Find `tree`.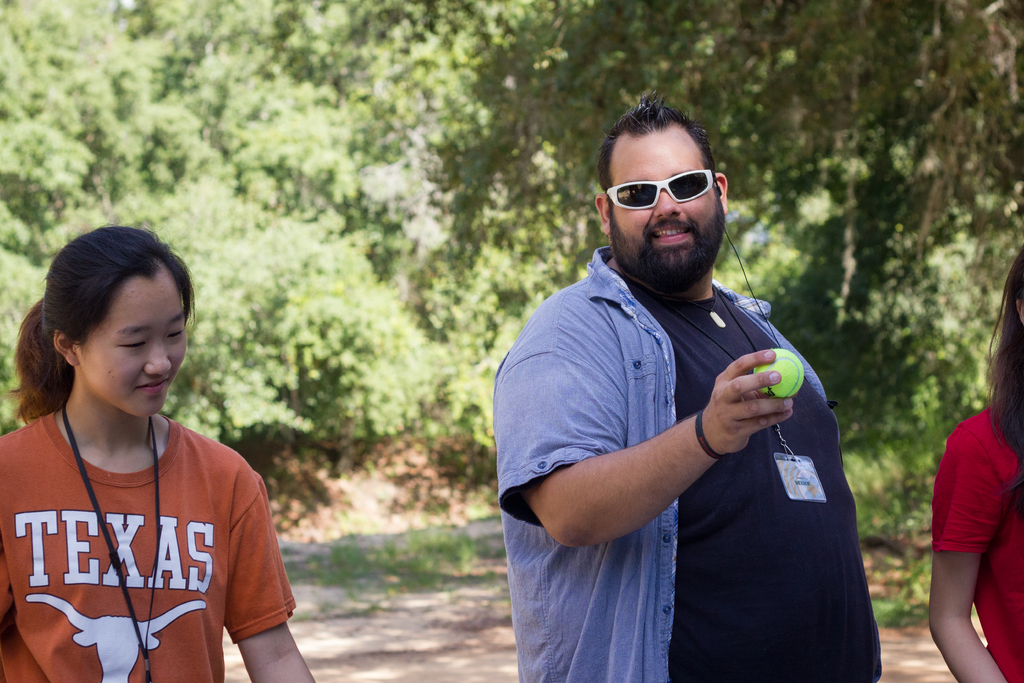
0, 0, 1023, 539.
